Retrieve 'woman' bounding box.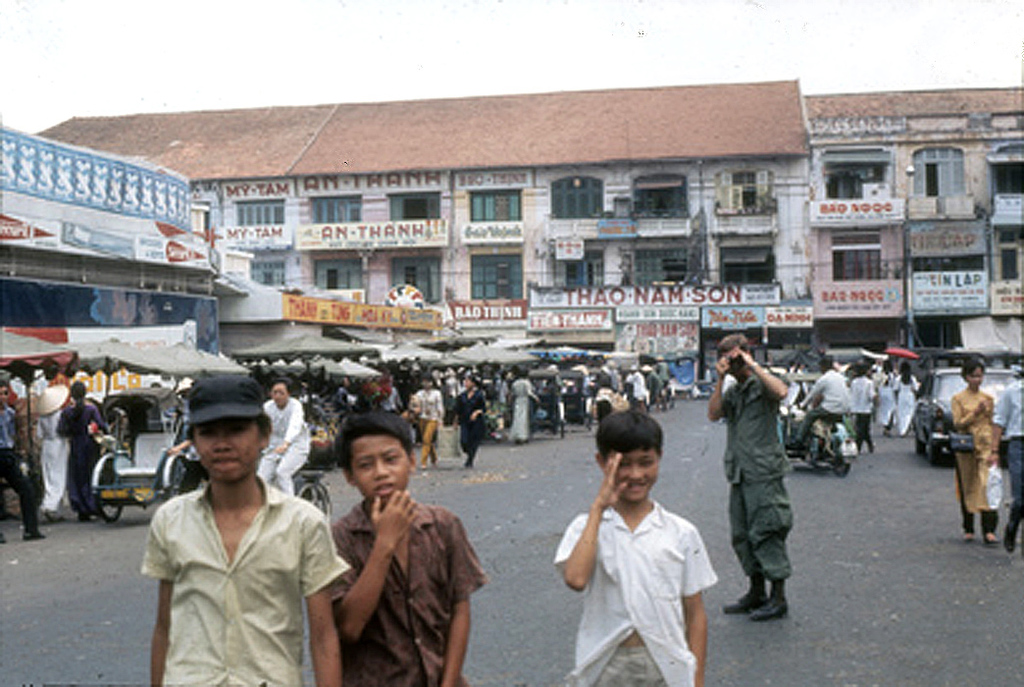
Bounding box: 948,360,998,537.
